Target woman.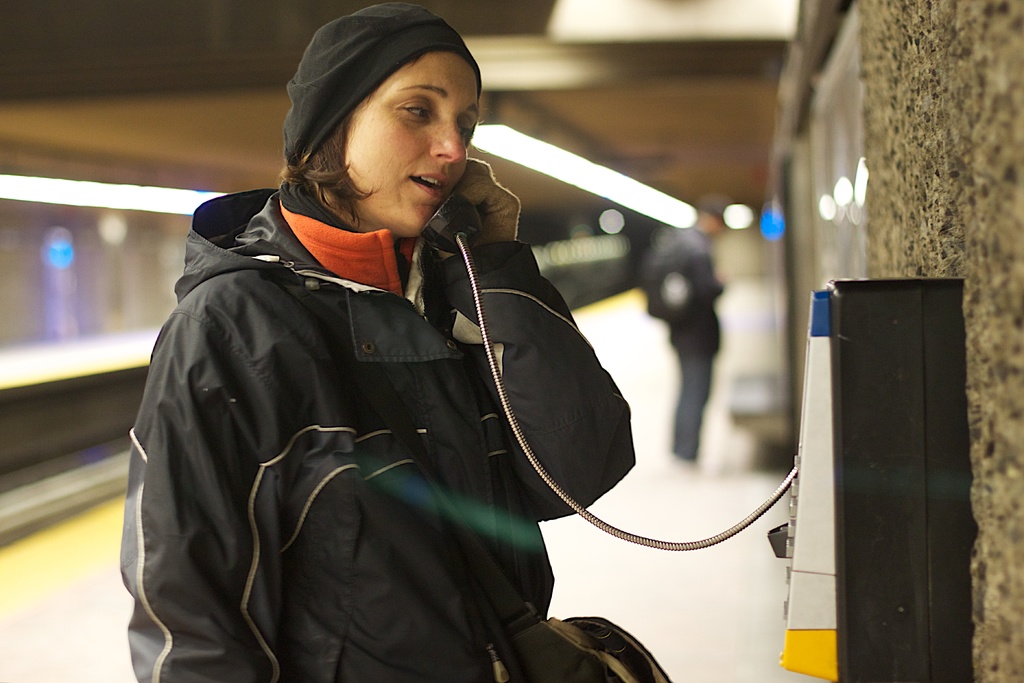
Target region: locate(113, 63, 707, 682).
